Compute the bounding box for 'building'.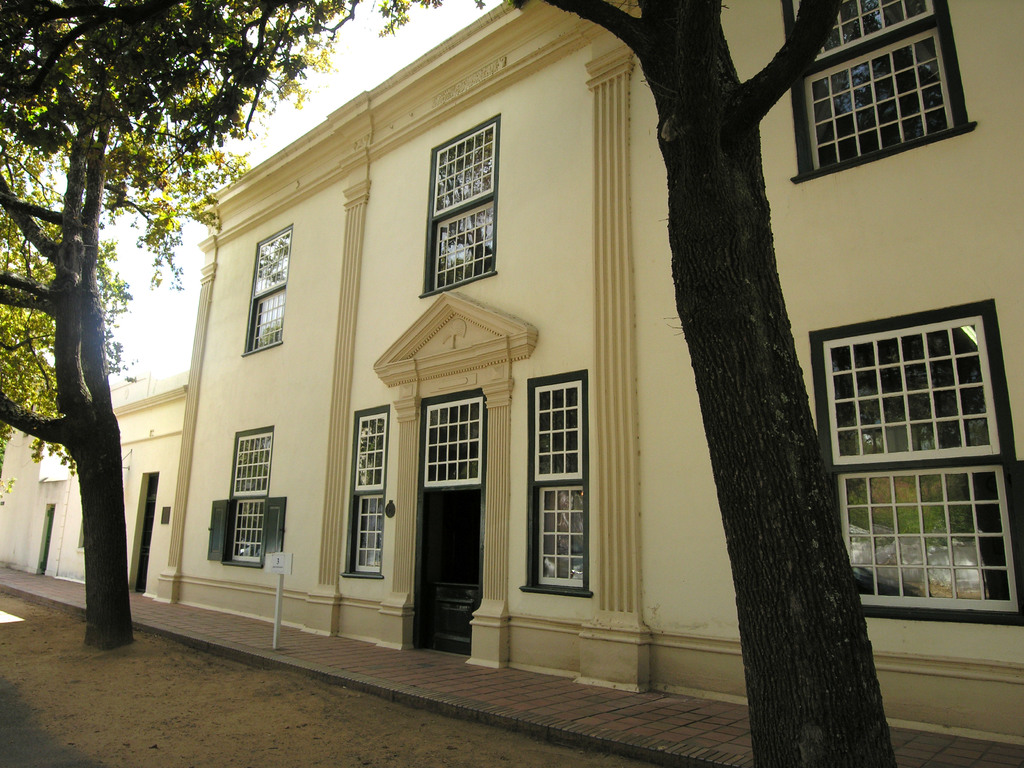
crop(0, 0, 1023, 742).
